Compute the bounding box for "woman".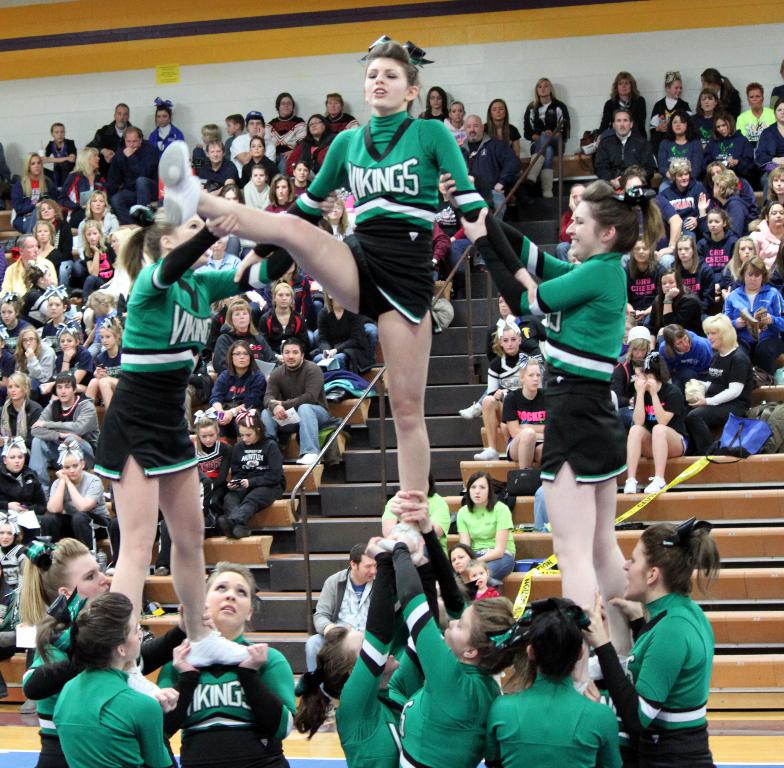
bbox(45, 435, 122, 536).
